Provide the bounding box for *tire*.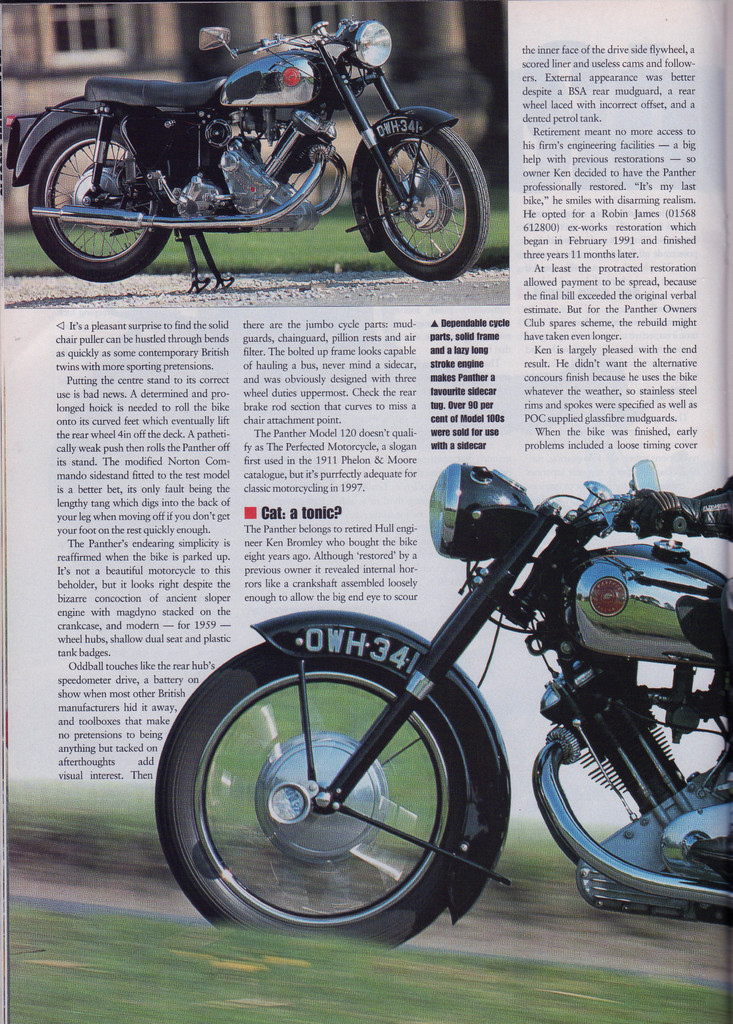
rect(364, 129, 488, 280).
